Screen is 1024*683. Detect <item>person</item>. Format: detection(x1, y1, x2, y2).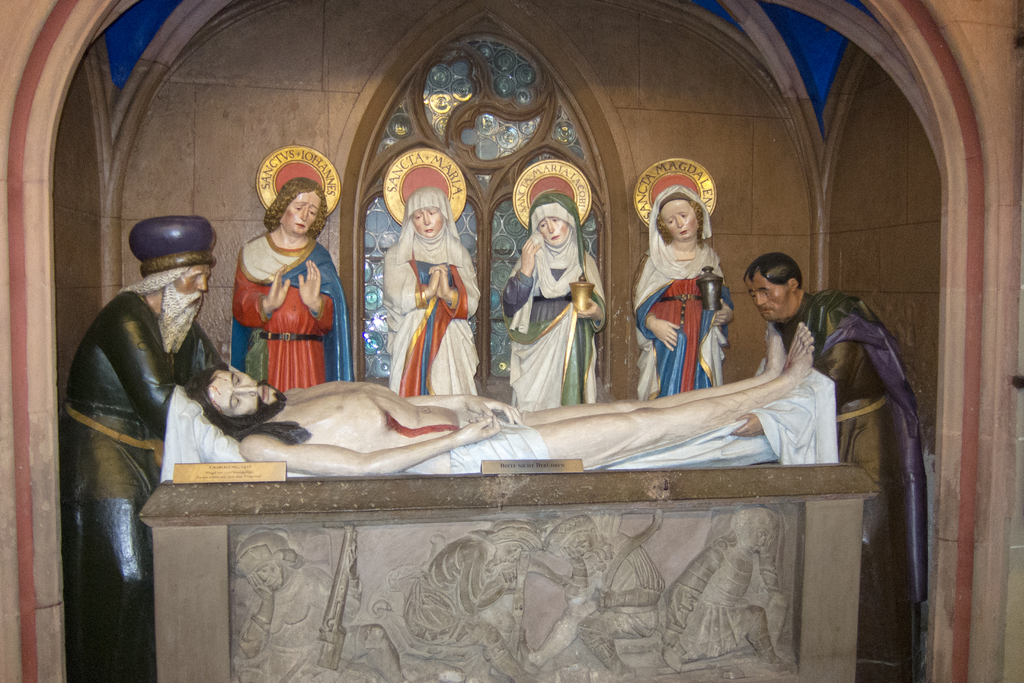
detection(60, 219, 228, 682).
